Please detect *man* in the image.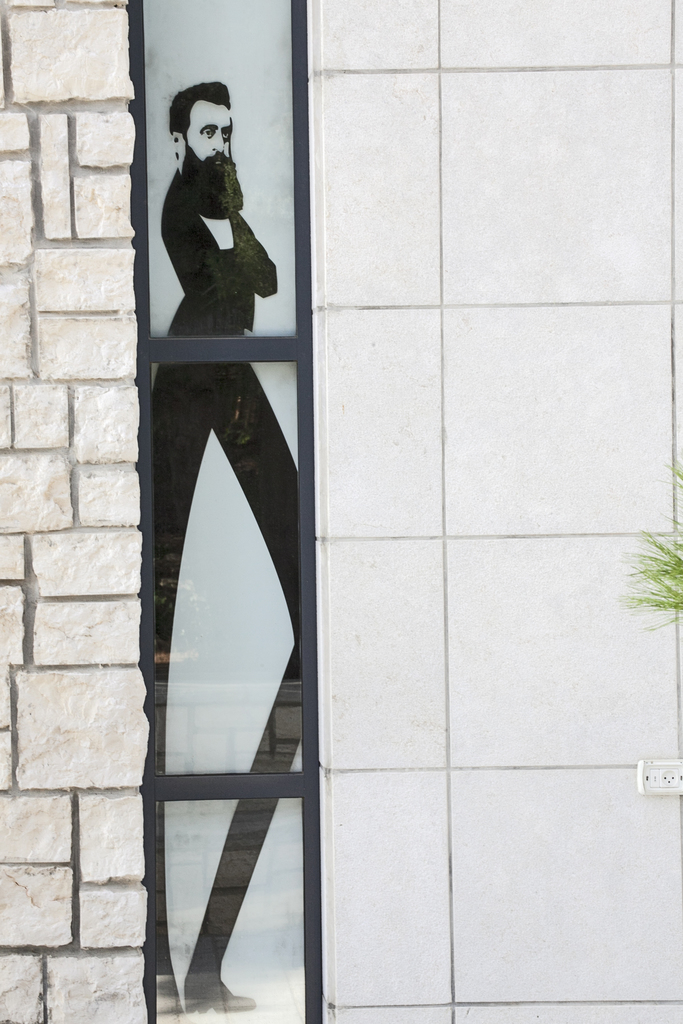
box=[134, 45, 306, 962].
